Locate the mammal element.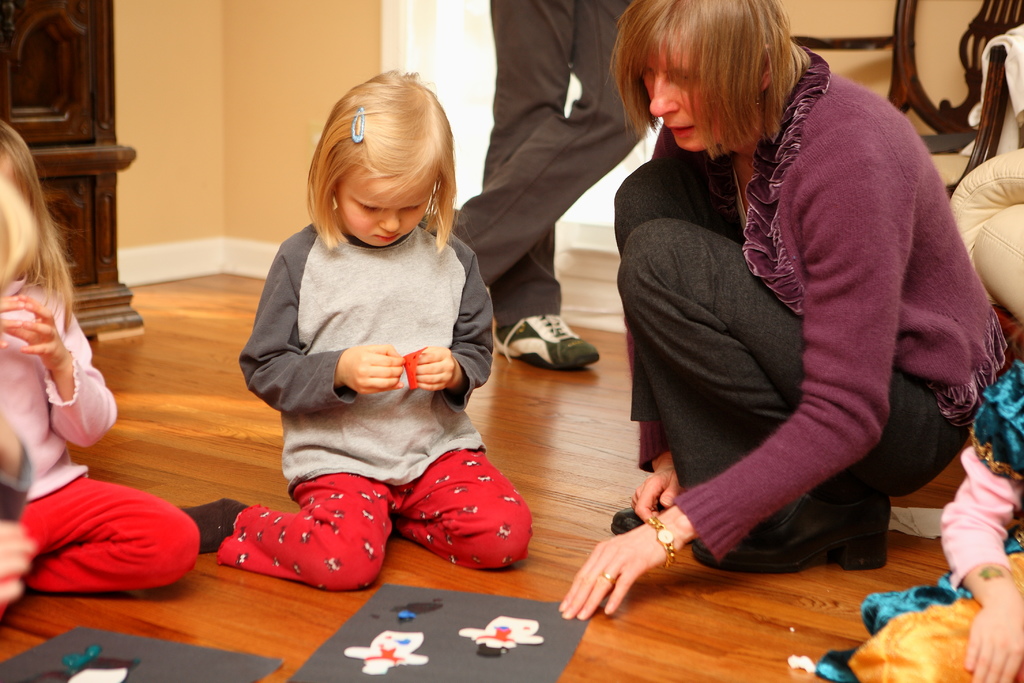
Element bbox: (428,0,656,372).
